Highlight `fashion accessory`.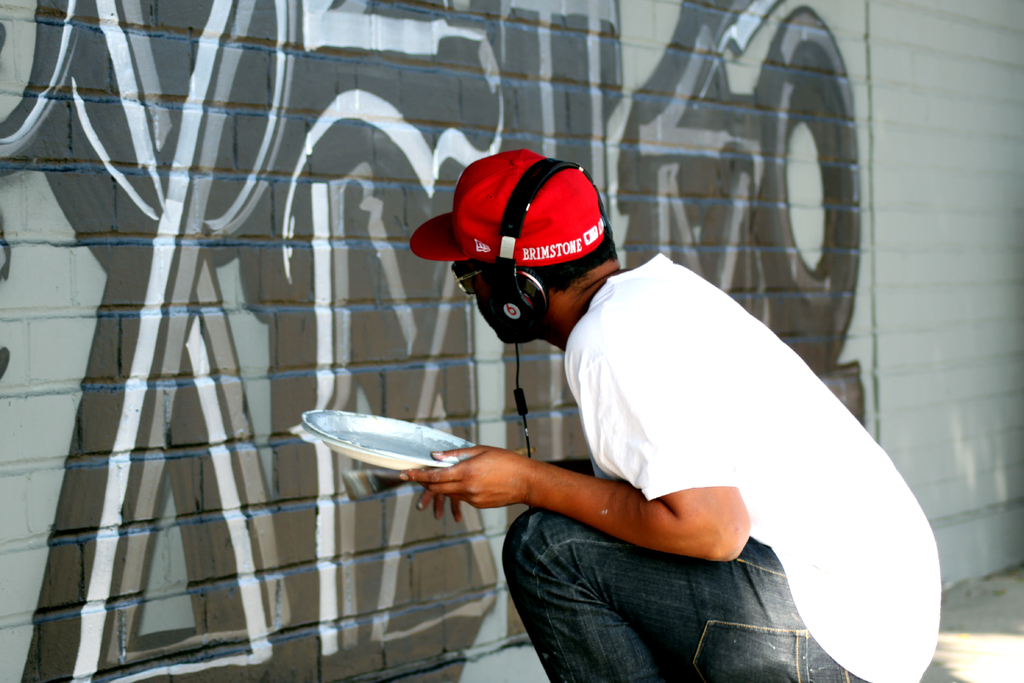
Highlighted region: 410, 147, 599, 268.
